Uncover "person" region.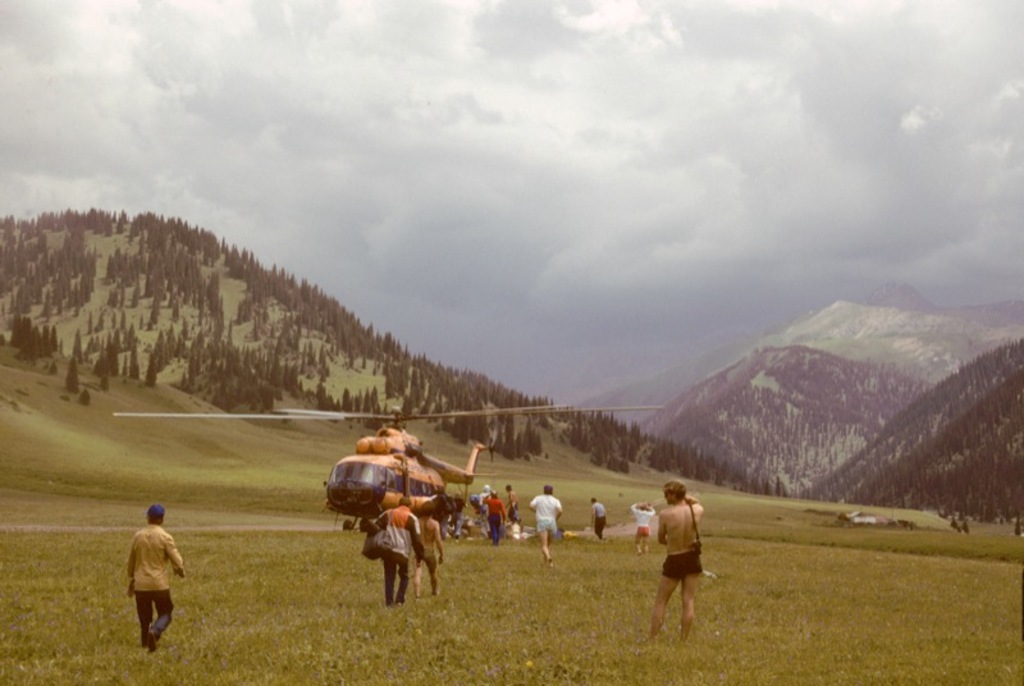
Uncovered: 631, 503, 655, 552.
